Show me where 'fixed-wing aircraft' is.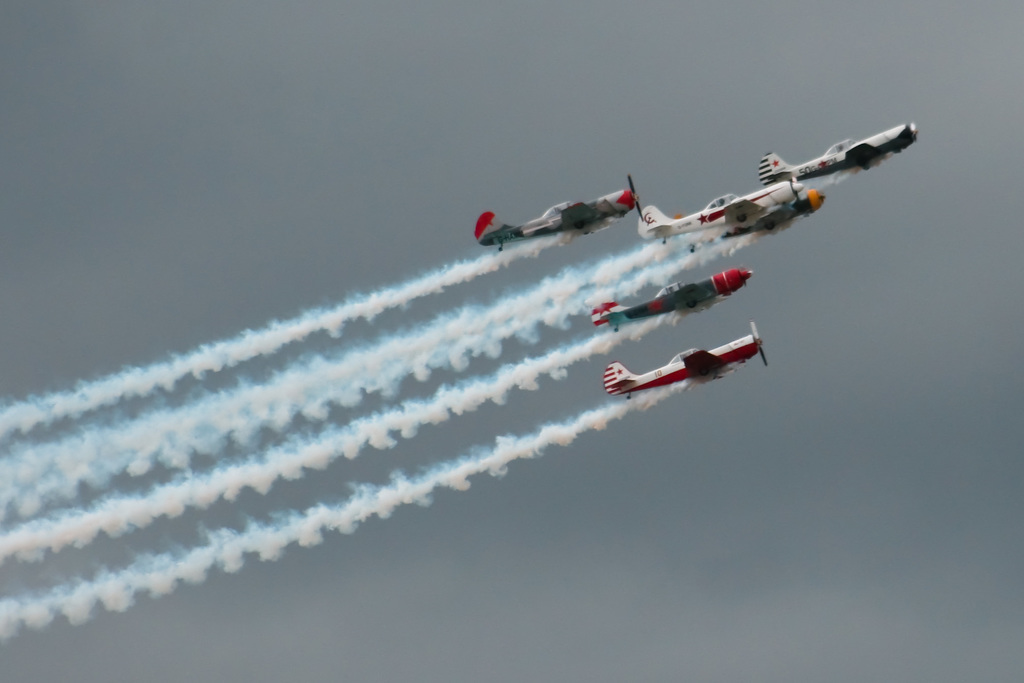
'fixed-wing aircraft' is at region(605, 313, 766, 408).
